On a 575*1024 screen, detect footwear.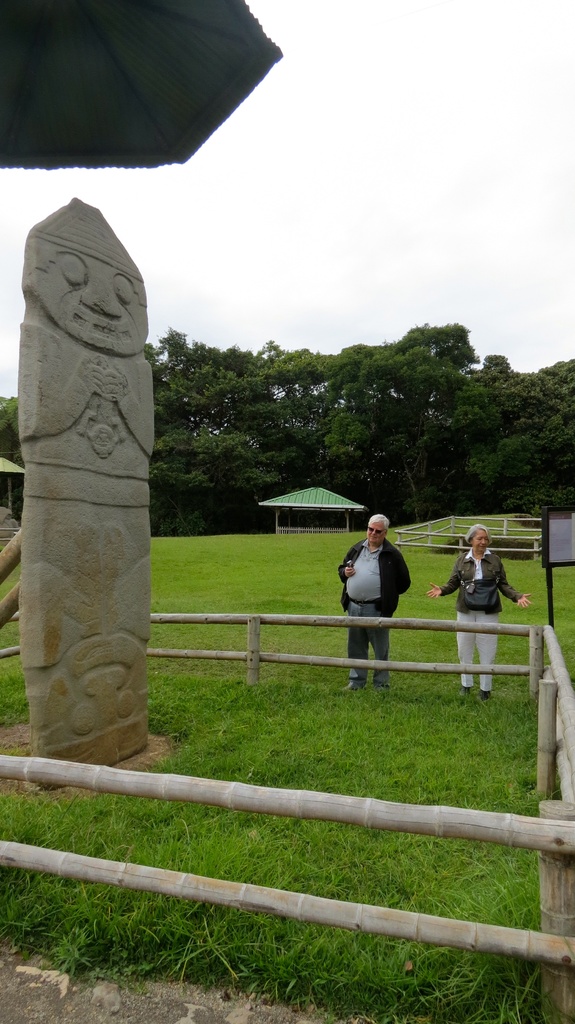
bbox(482, 689, 508, 705).
